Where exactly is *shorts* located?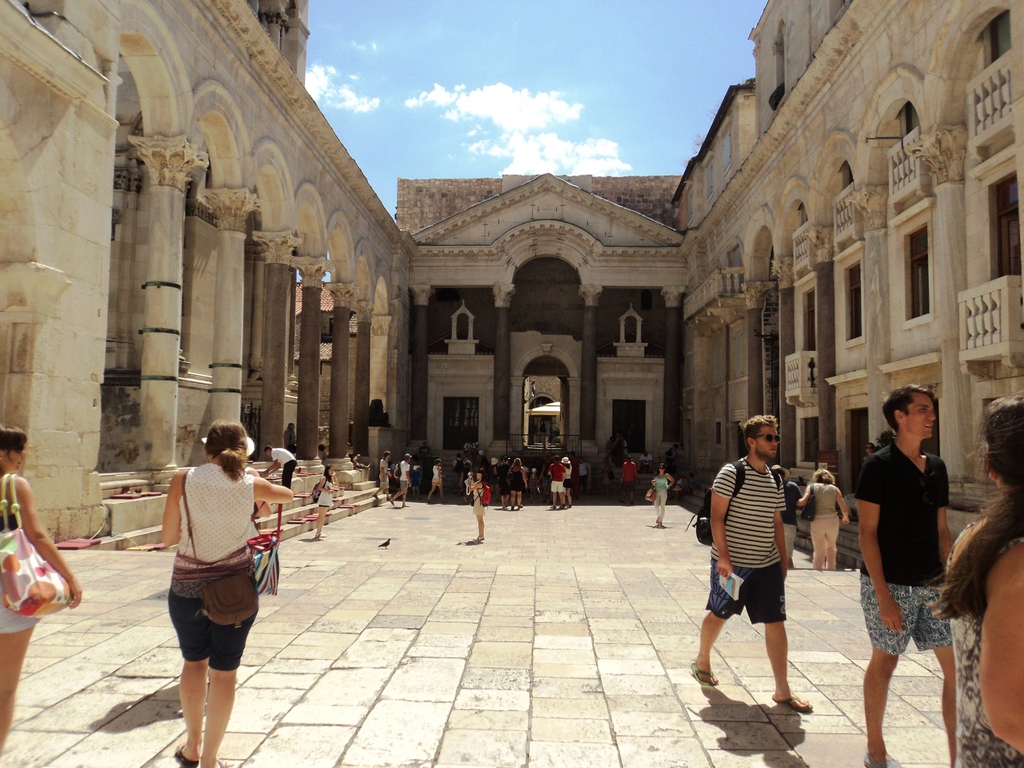
Its bounding box is rect(705, 563, 792, 621).
